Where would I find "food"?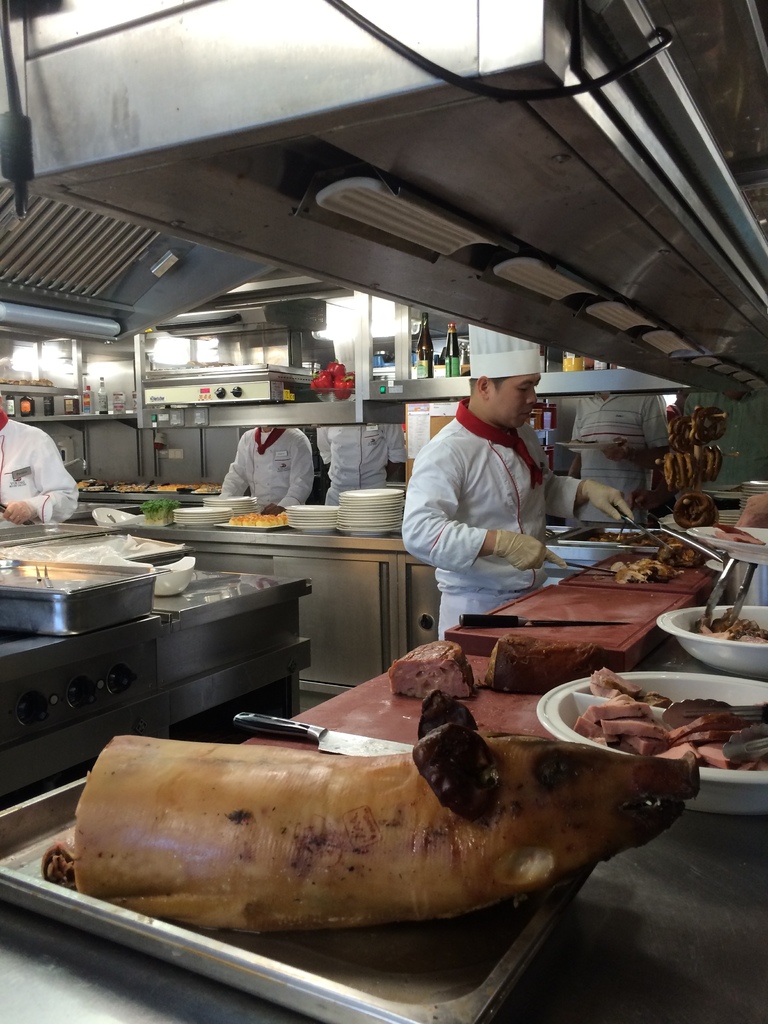
At Rect(485, 631, 602, 691).
